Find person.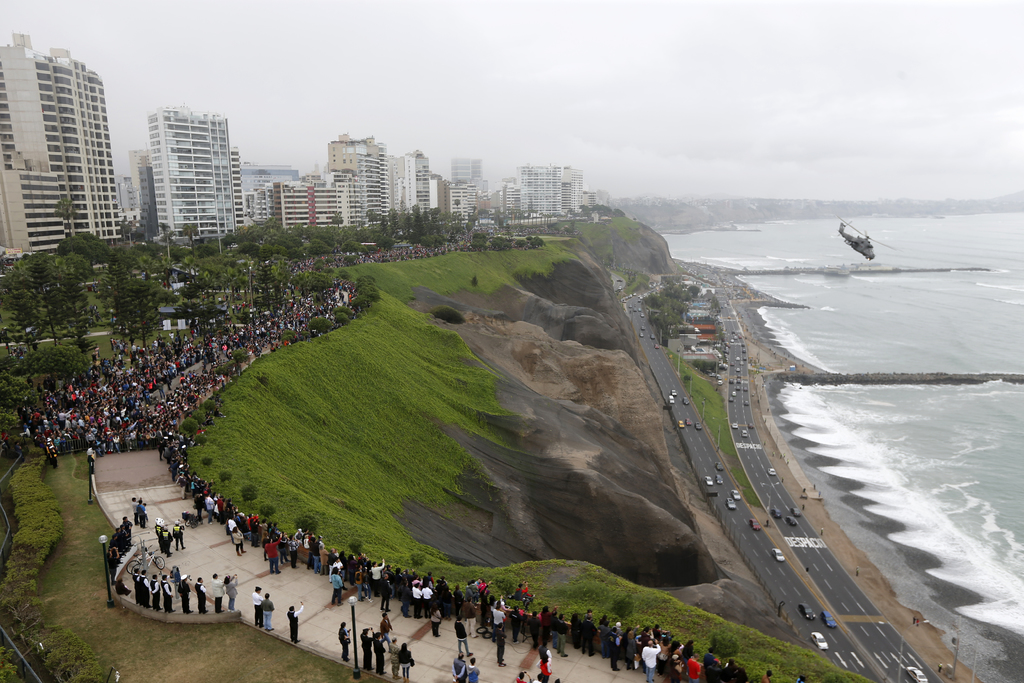
260, 519, 314, 573.
